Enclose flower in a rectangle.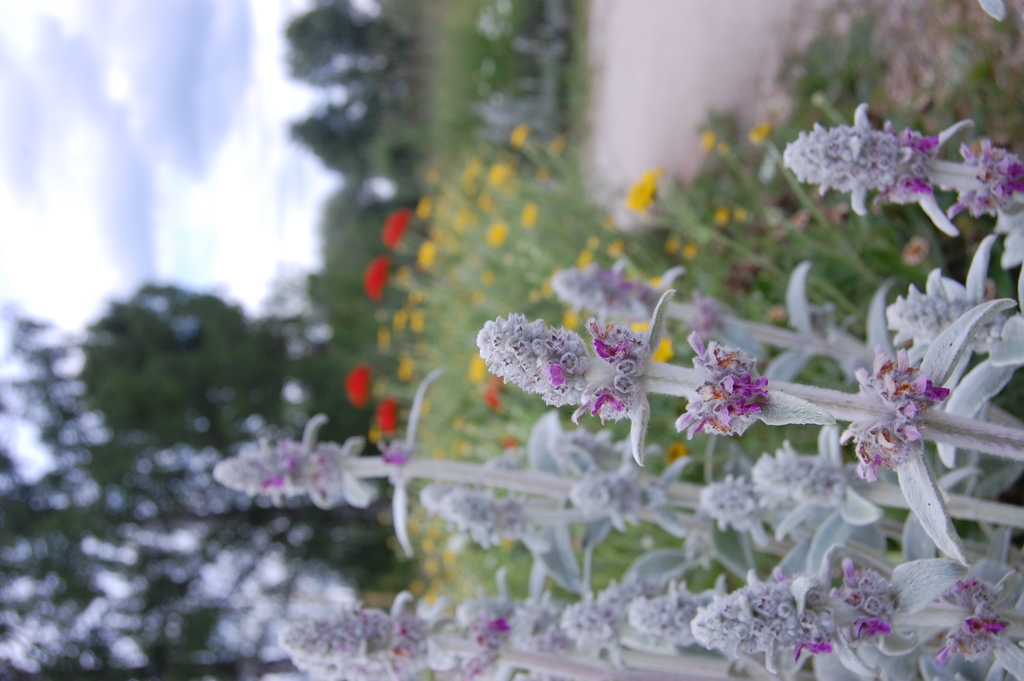
[x1=379, y1=324, x2=396, y2=351].
